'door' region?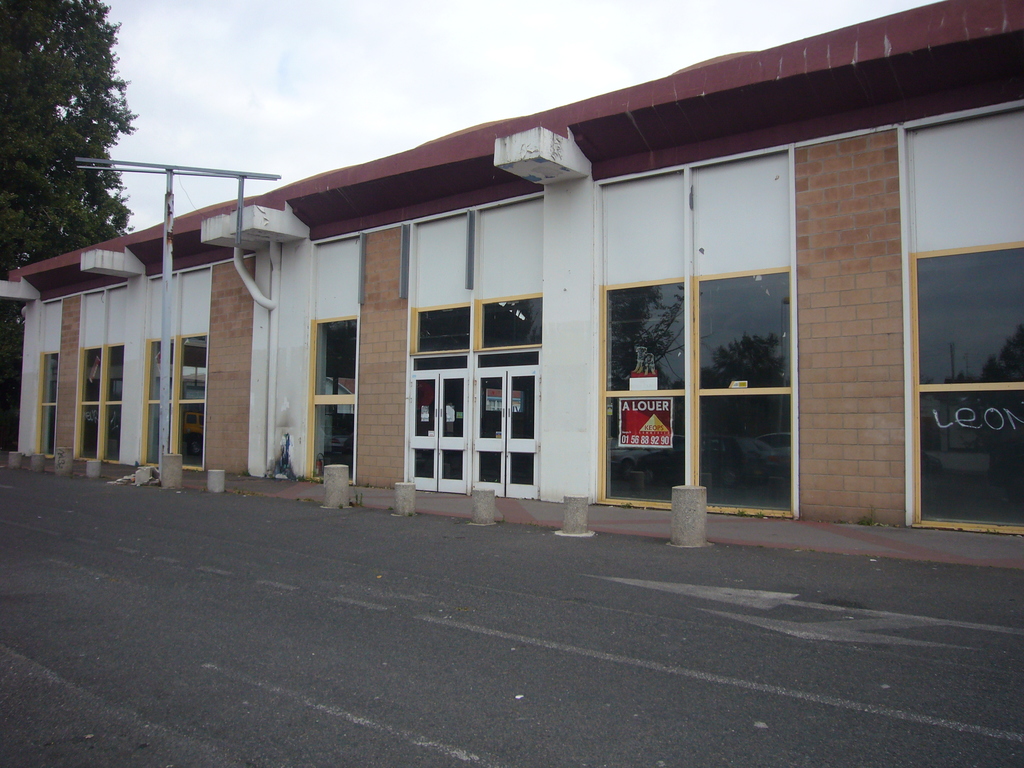
(x1=463, y1=364, x2=543, y2=502)
